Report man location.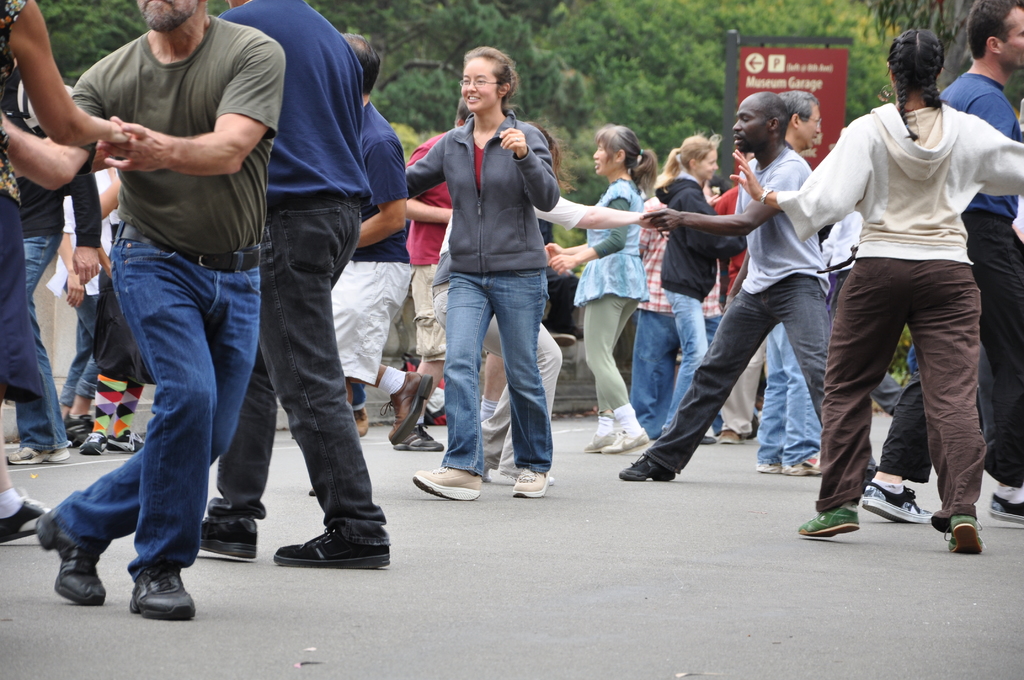
Report: <region>30, 0, 302, 578</region>.
